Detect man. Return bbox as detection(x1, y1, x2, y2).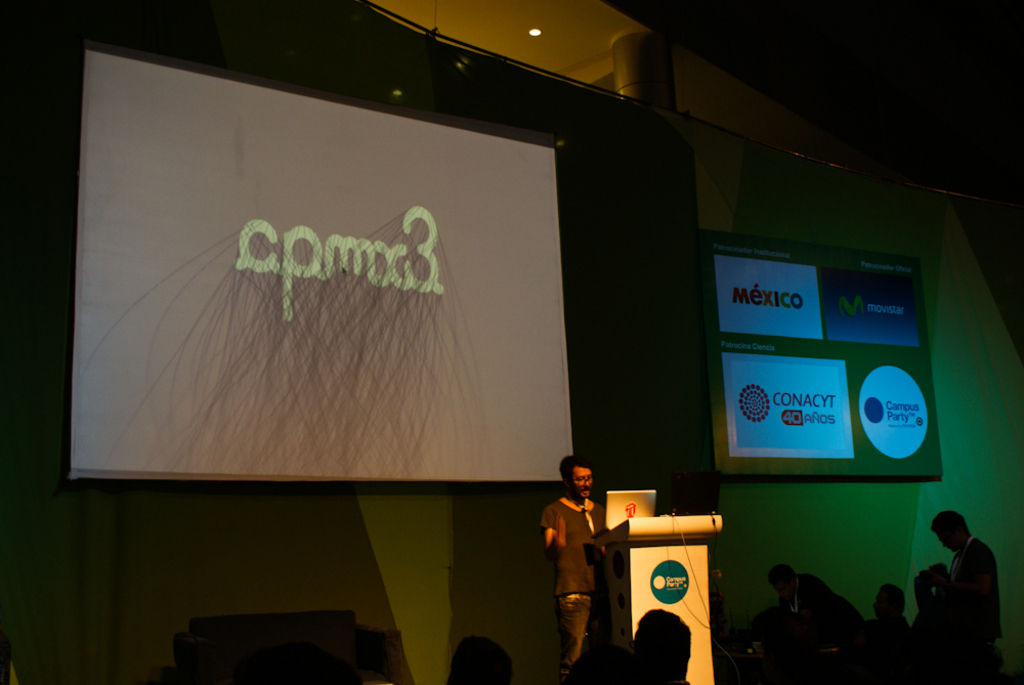
detection(764, 558, 870, 647).
